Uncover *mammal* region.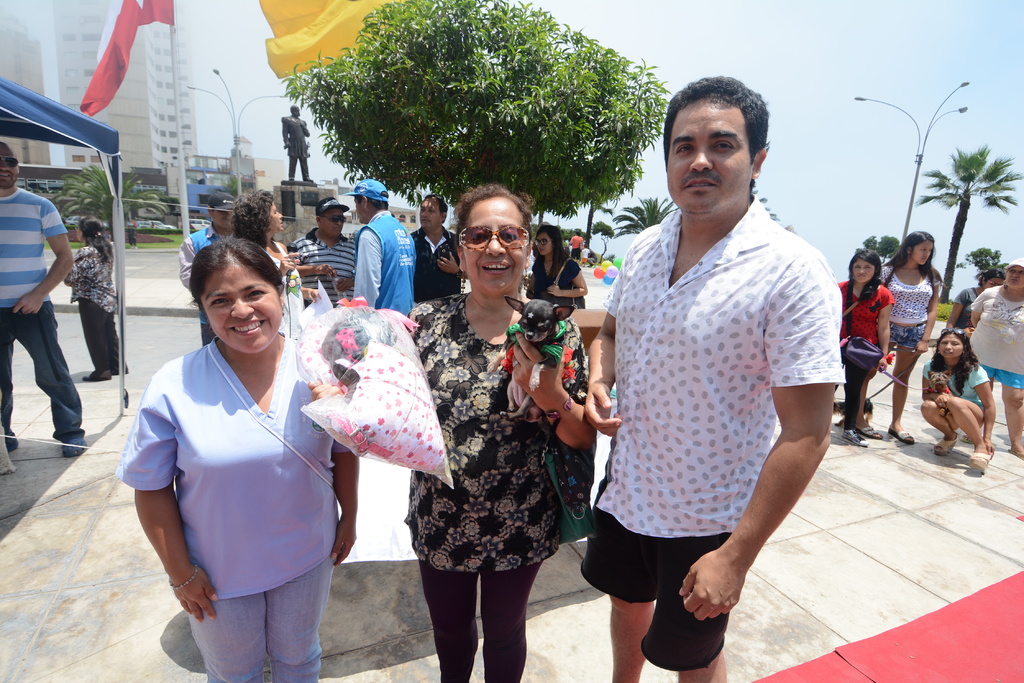
Uncovered: 527,223,596,316.
